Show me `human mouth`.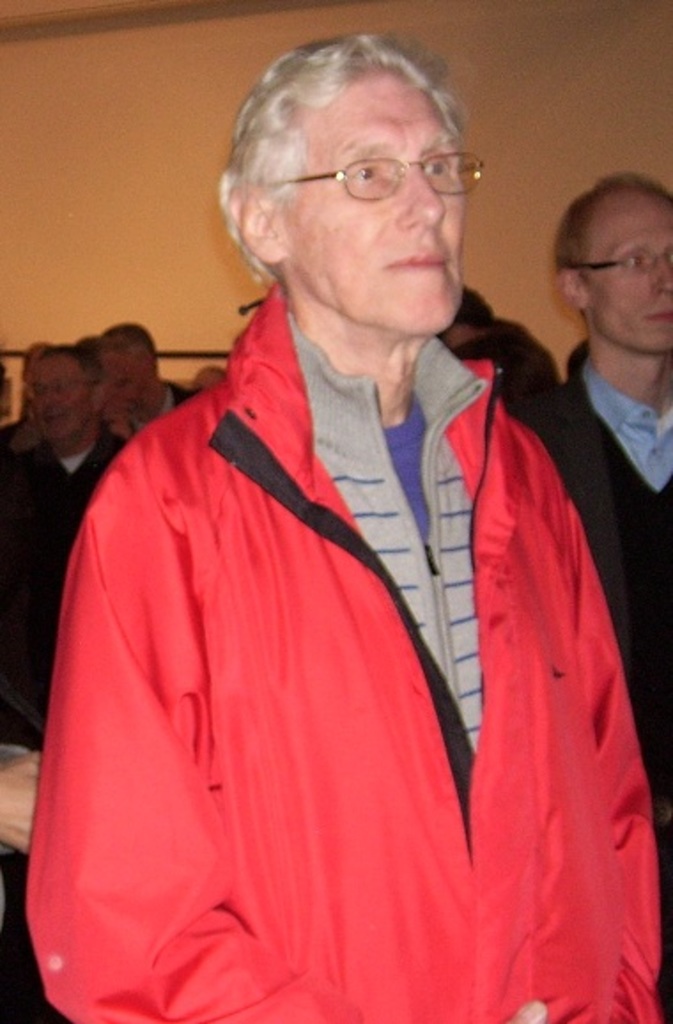
`human mouth` is here: bbox=(643, 298, 671, 331).
